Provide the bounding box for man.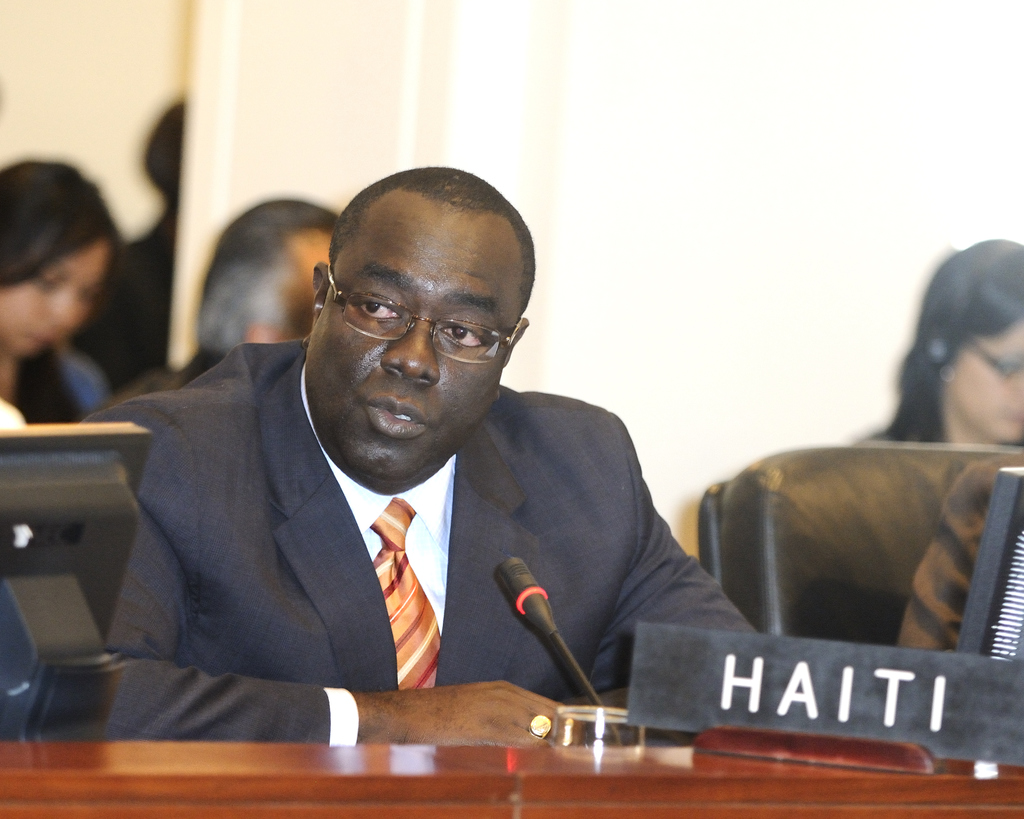
[left=100, top=157, right=755, bottom=722].
